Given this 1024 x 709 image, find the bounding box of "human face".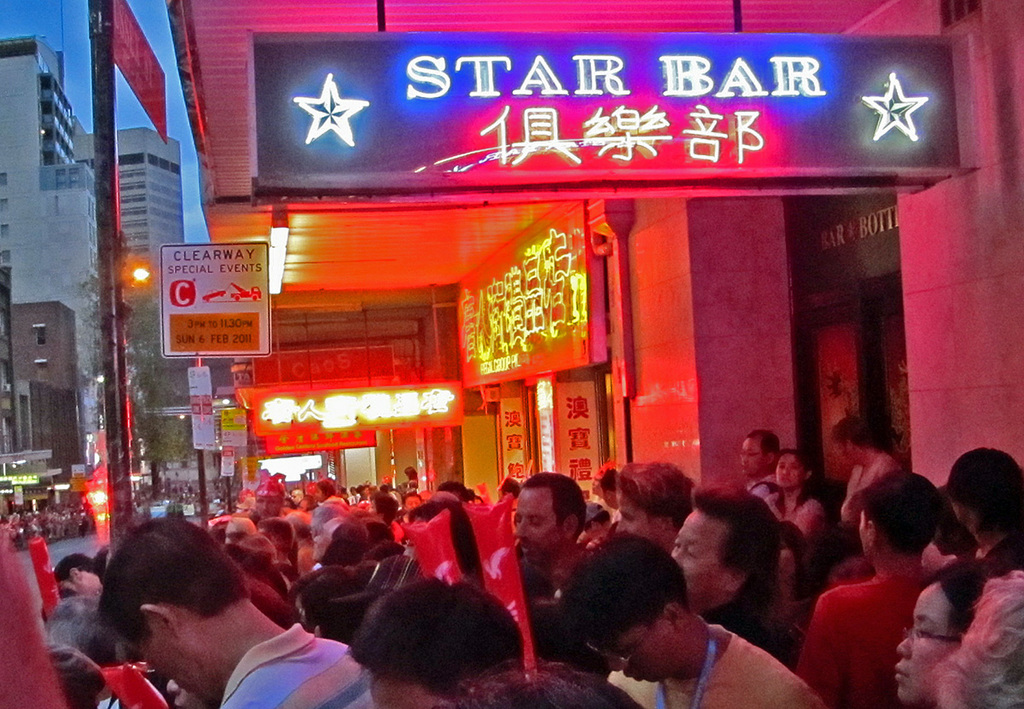
616 493 667 549.
